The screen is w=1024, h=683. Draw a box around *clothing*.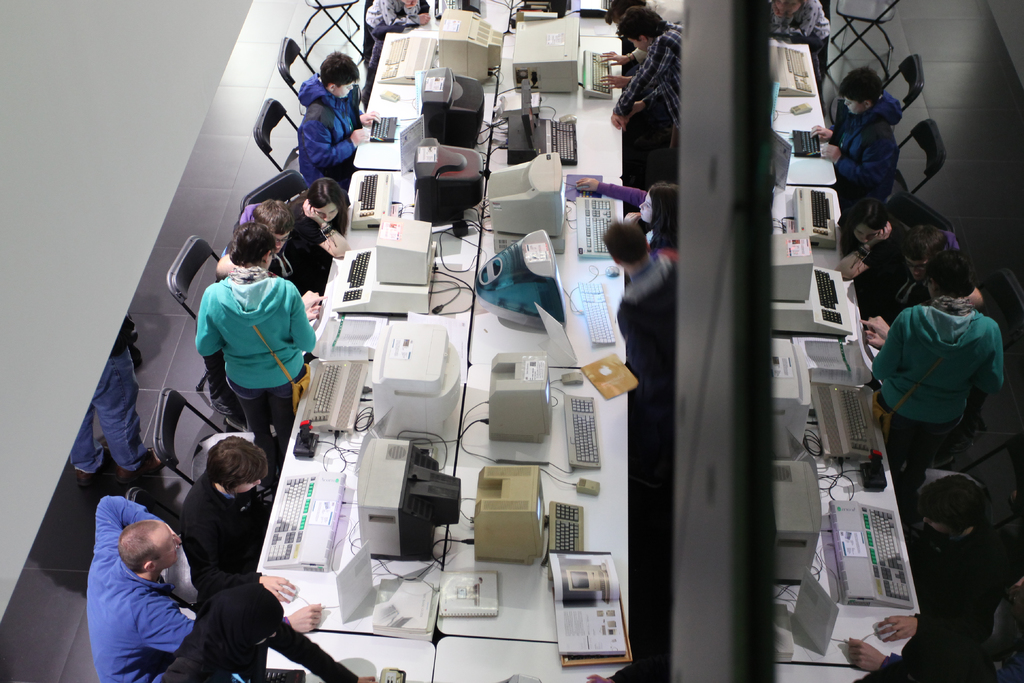
rect(285, 192, 349, 299).
